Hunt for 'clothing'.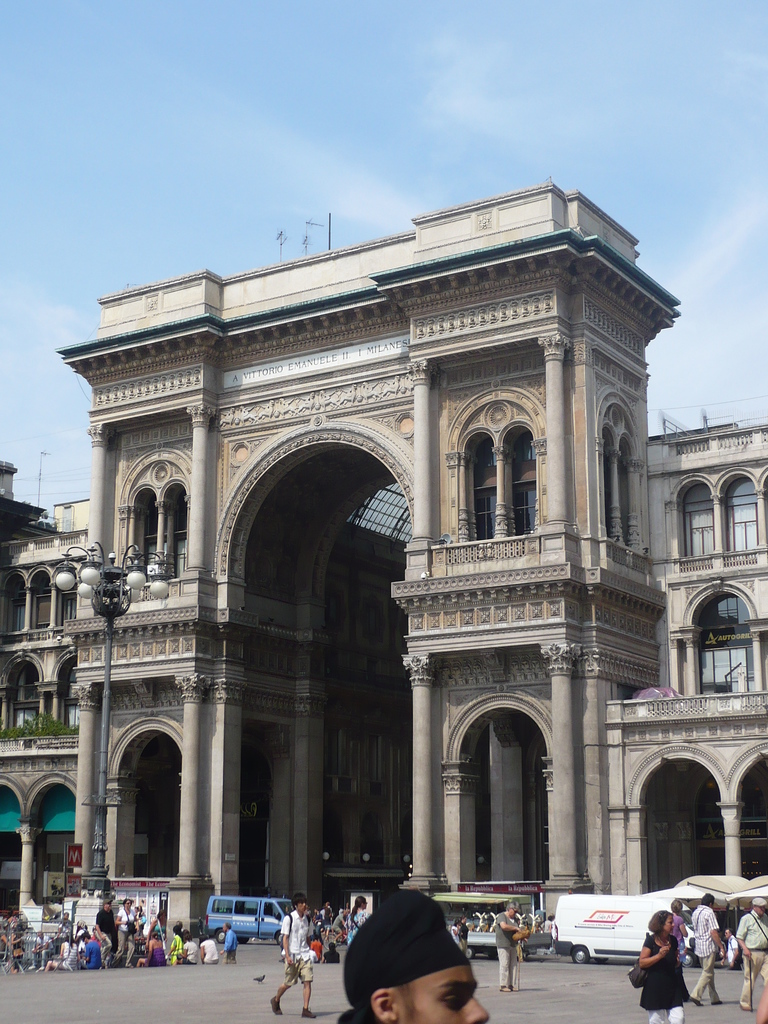
Hunted down at detection(58, 920, 72, 941).
